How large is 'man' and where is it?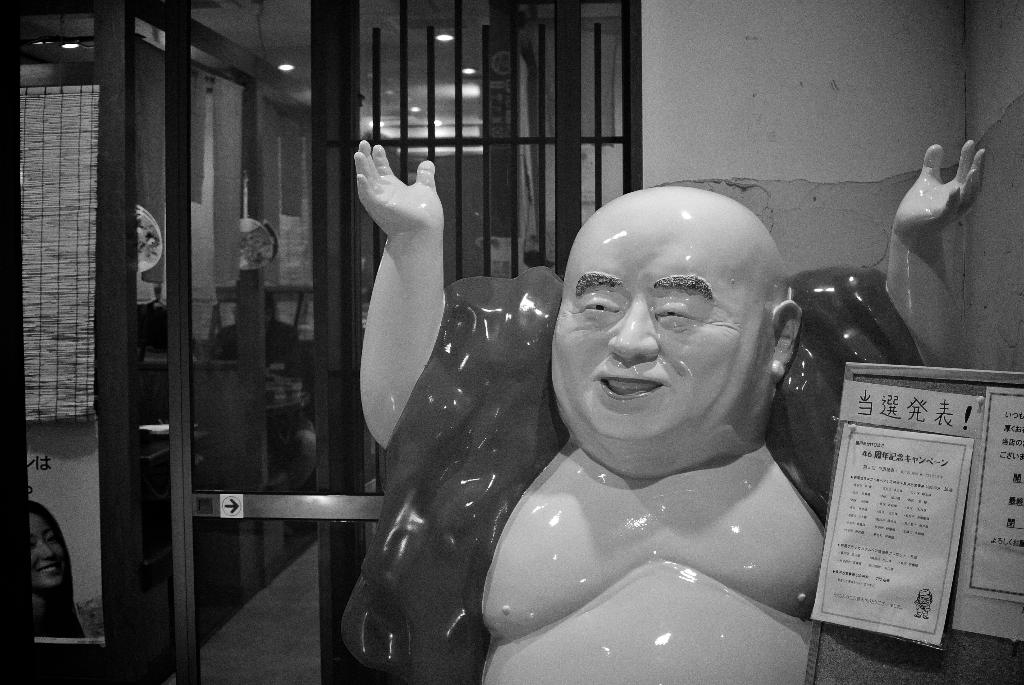
Bounding box: bbox=(391, 157, 944, 669).
